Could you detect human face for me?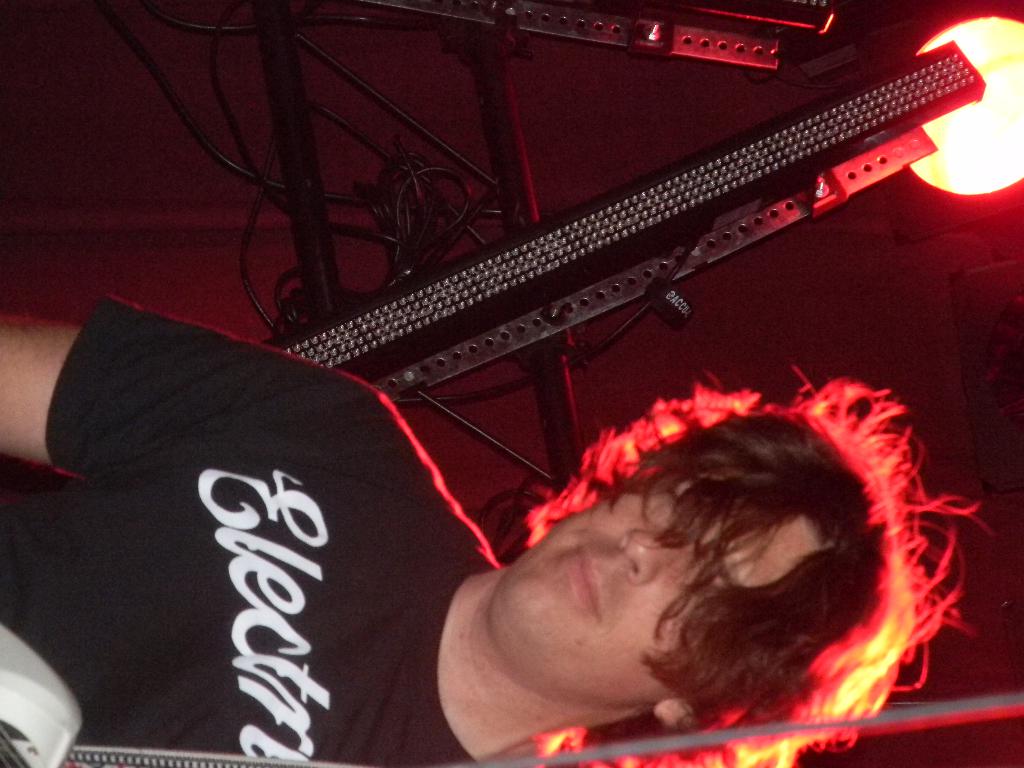
Detection result: detection(487, 477, 833, 710).
